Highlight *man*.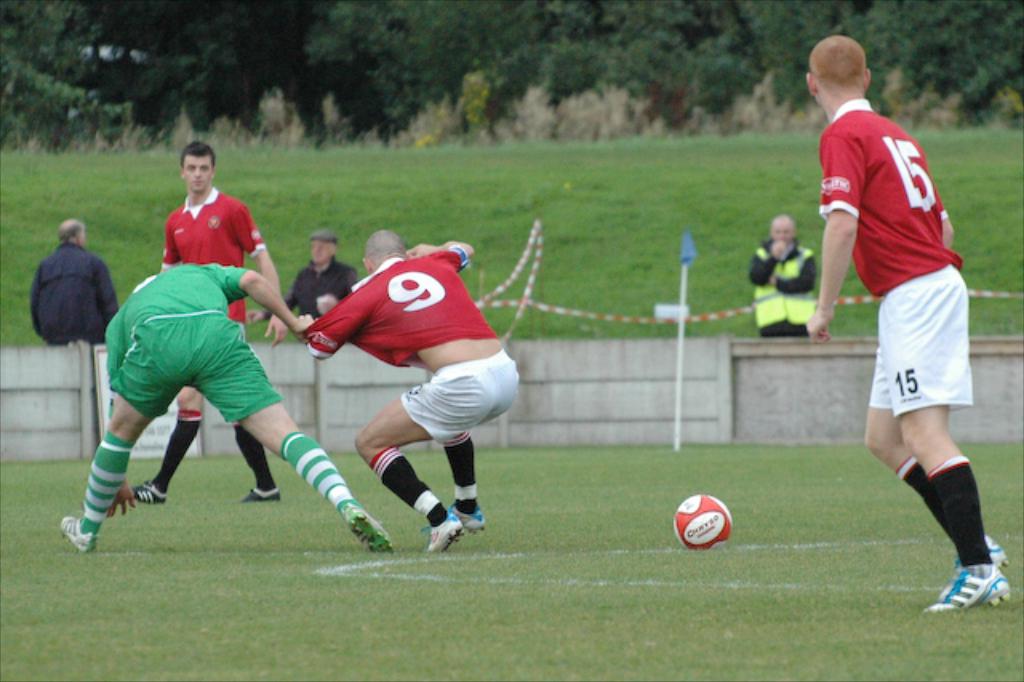
Highlighted region: locate(749, 213, 814, 339).
